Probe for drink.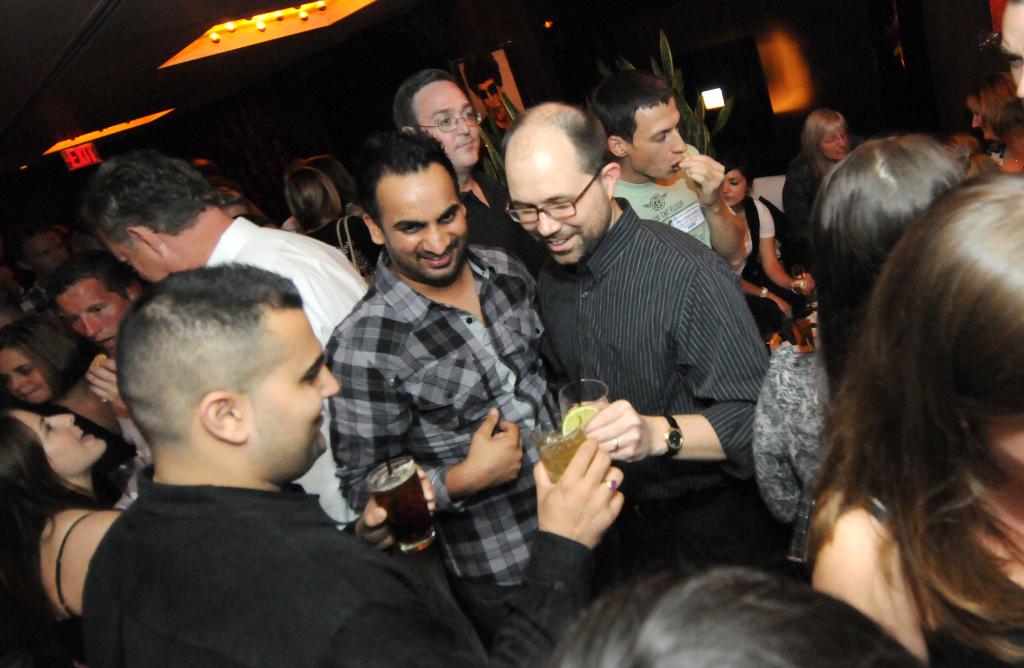
Probe result: pyautogui.locateOnScreen(369, 464, 435, 551).
